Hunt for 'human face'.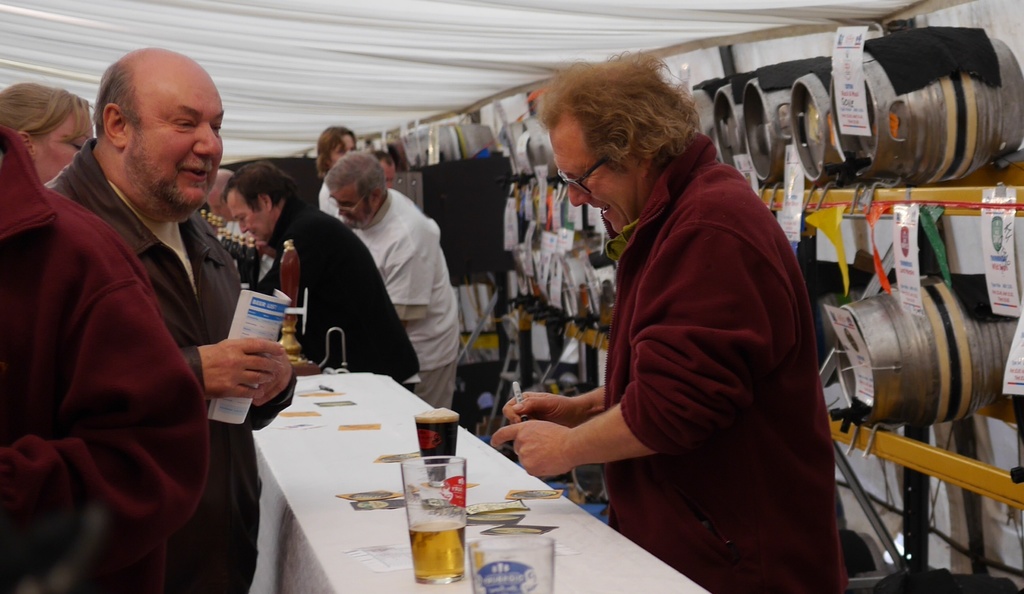
Hunted down at l=225, t=189, r=273, b=237.
